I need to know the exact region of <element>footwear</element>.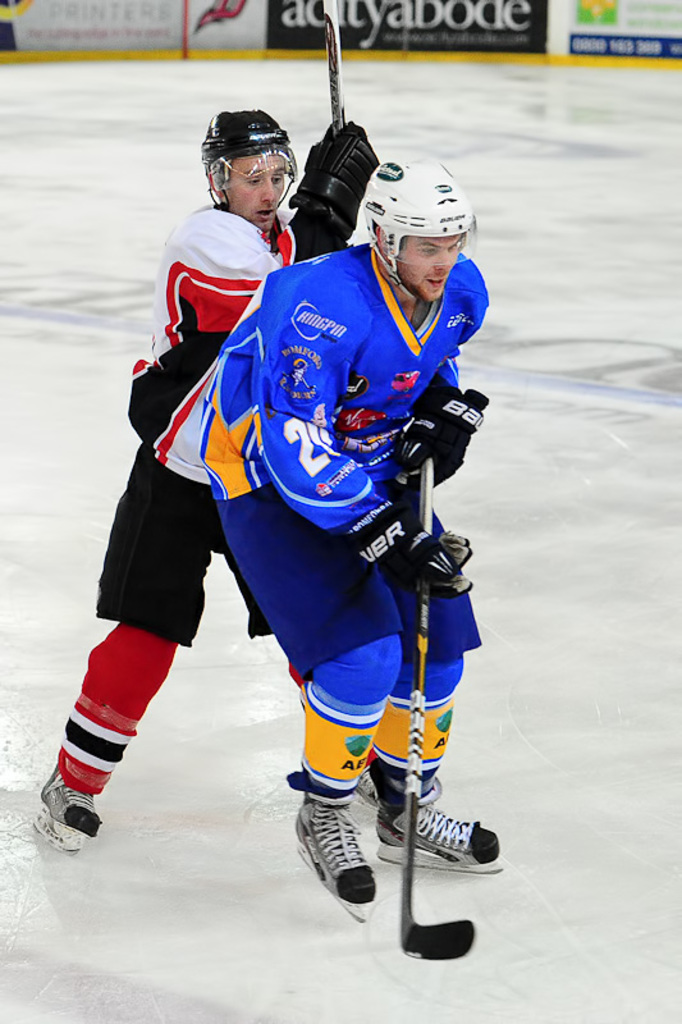
Region: l=375, t=797, r=500, b=867.
